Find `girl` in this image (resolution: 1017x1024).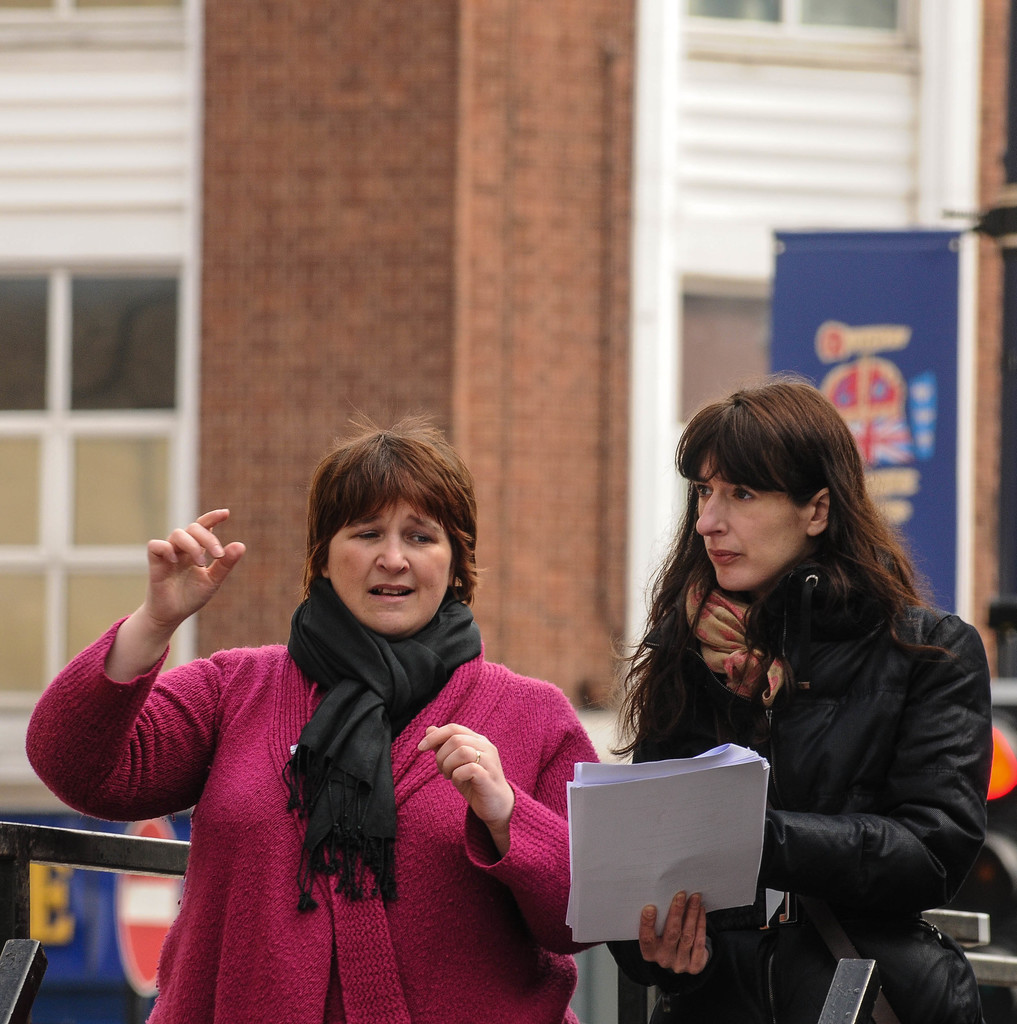
(x1=613, y1=383, x2=989, y2=1023).
